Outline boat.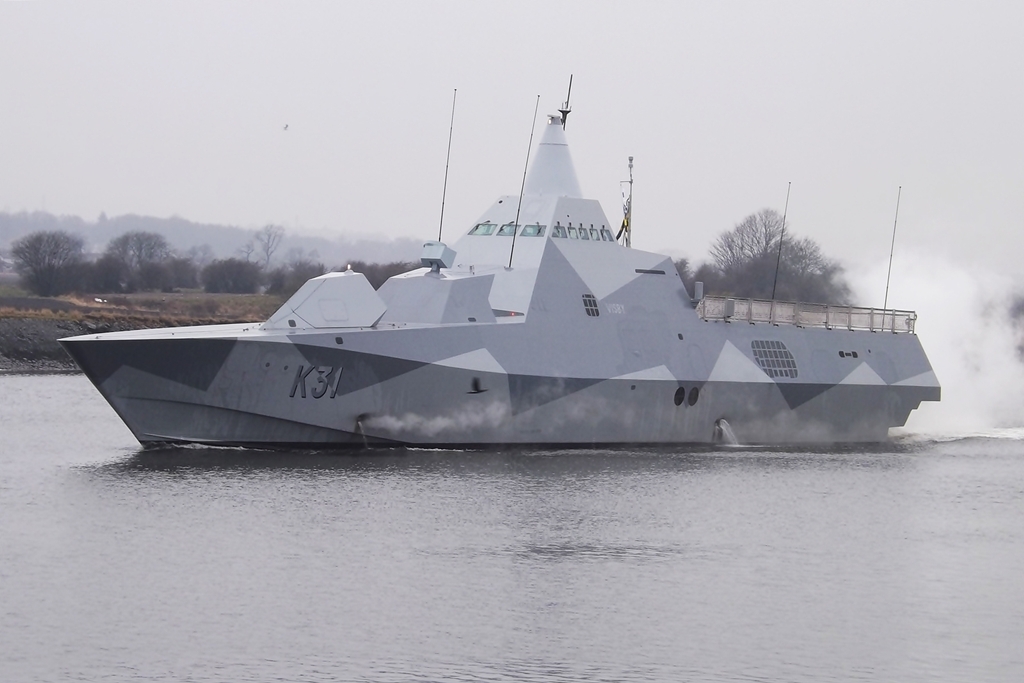
Outline: Rect(45, 84, 937, 455).
